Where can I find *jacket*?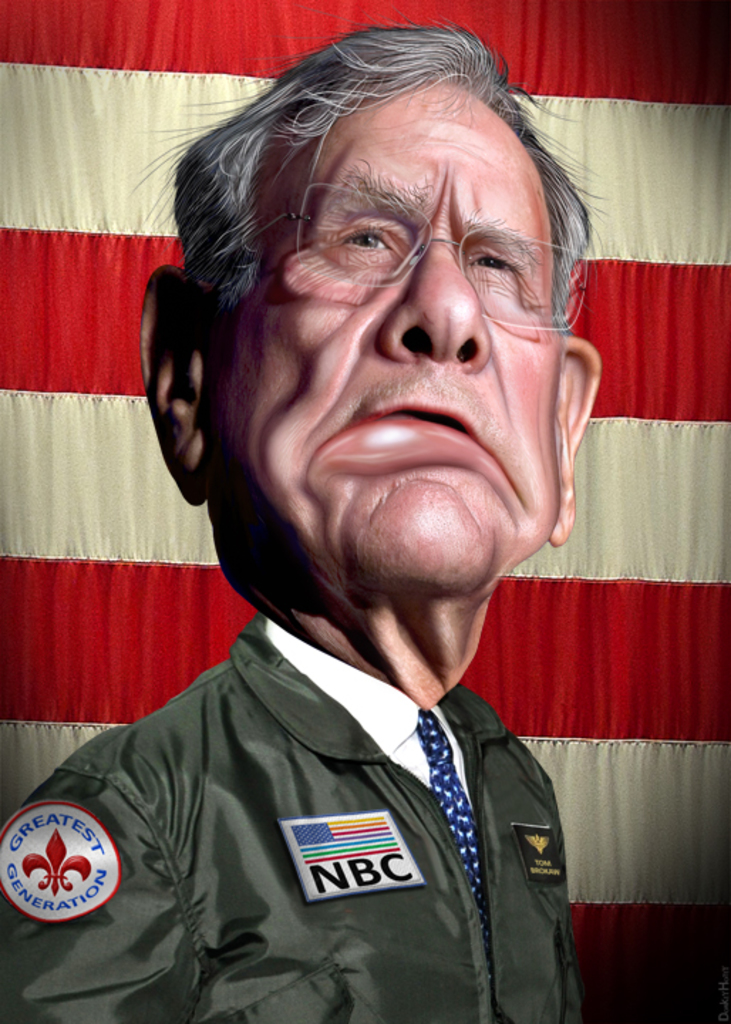
You can find it at (14, 607, 609, 1018).
